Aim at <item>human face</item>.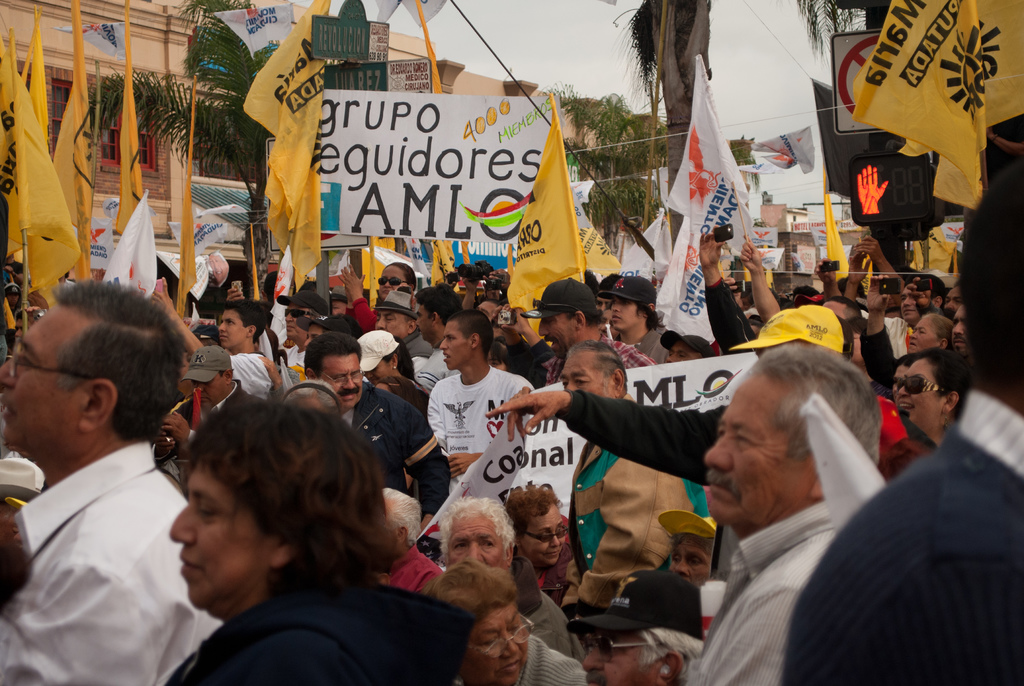
Aimed at pyautogui.locateOnScreen(596, 297, 609, 316).
